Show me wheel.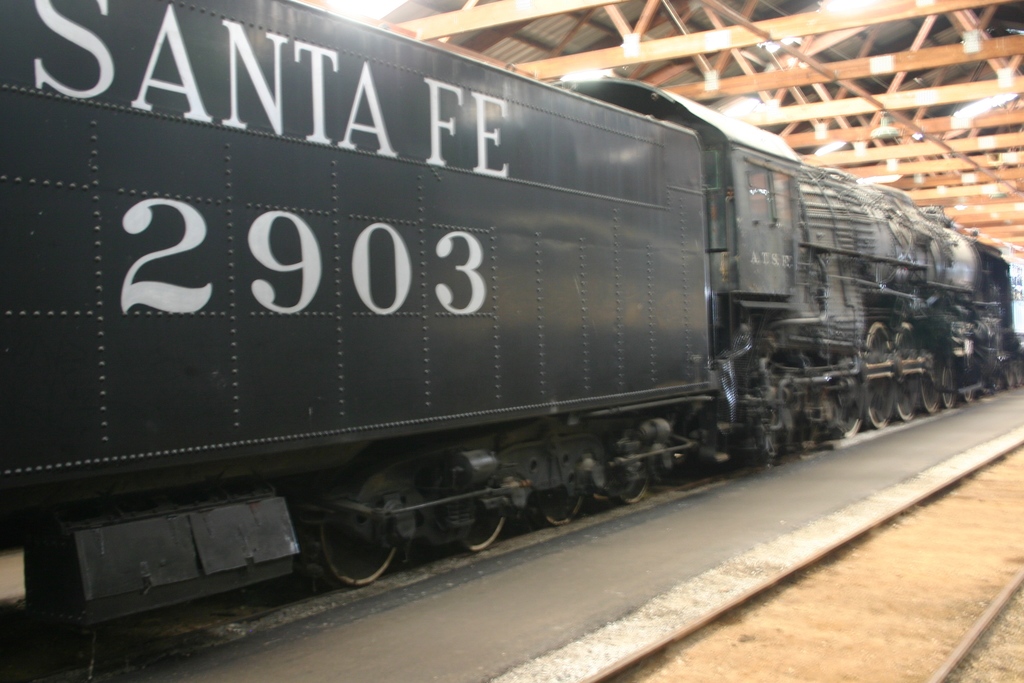
wheel is here: <box>919,372,940,413</box>.
